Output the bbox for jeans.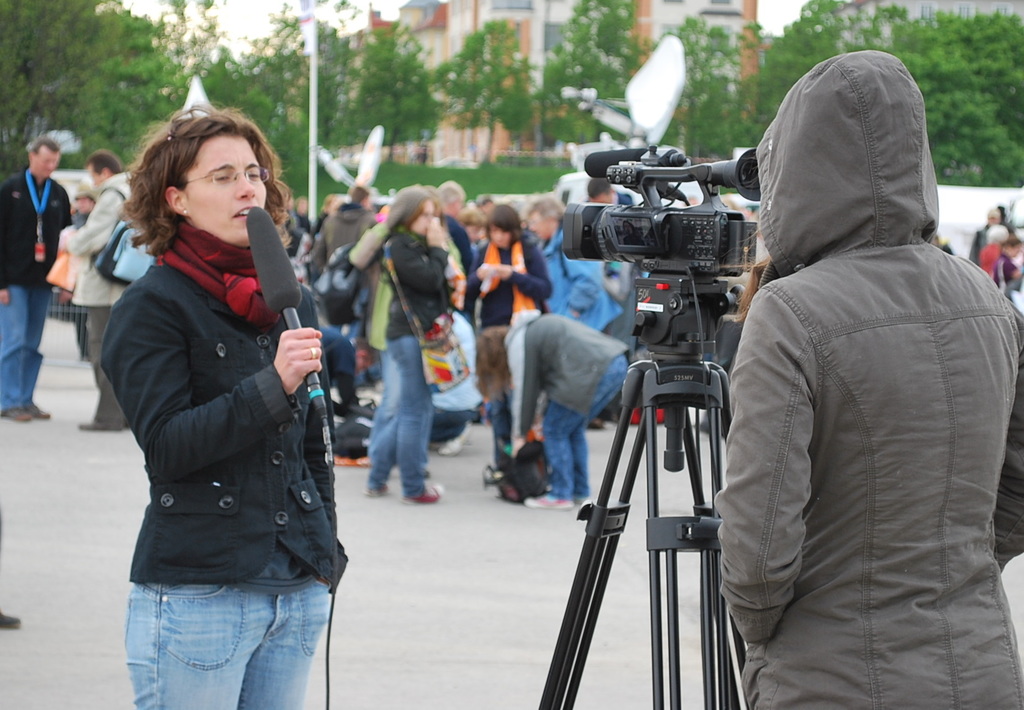
x1=132 y1=585 x2=335 y2=709.
